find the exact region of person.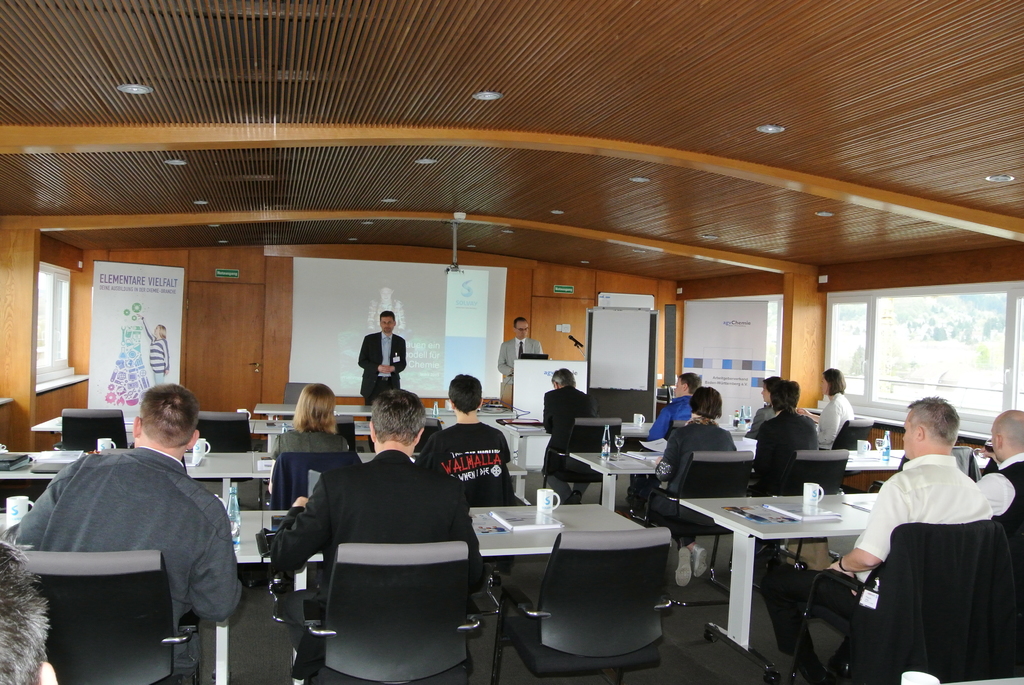
Exact region: bbox=[14, 372, 246, 665].
